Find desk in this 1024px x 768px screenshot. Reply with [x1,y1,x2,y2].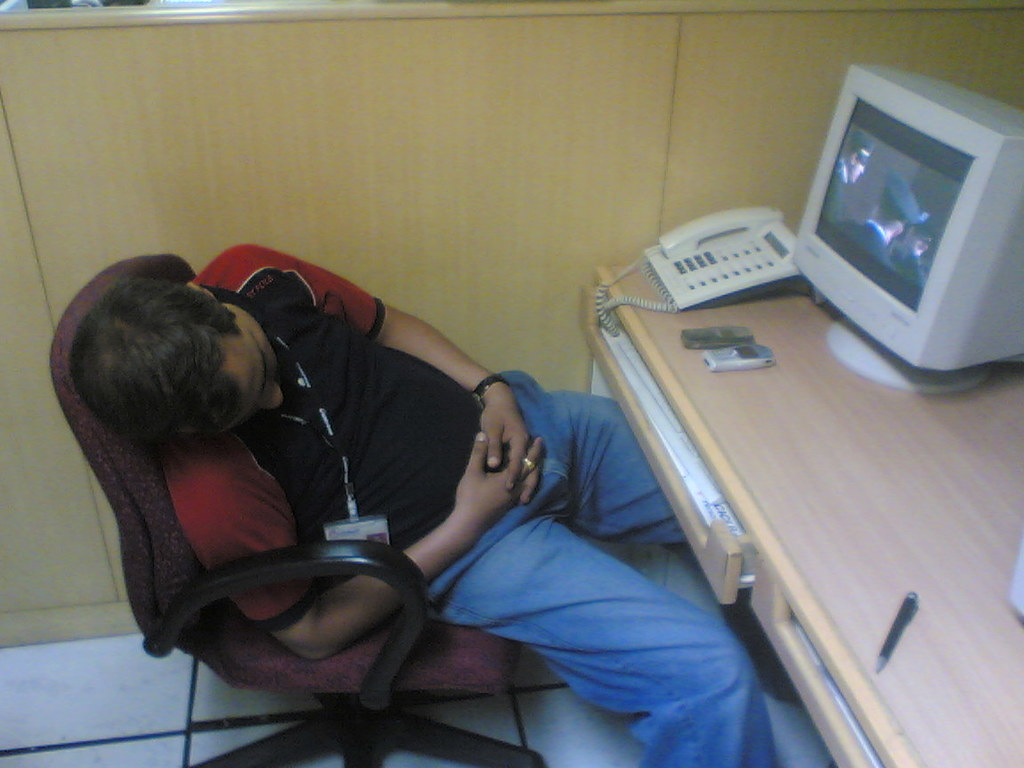
[582,264,1022,764].
